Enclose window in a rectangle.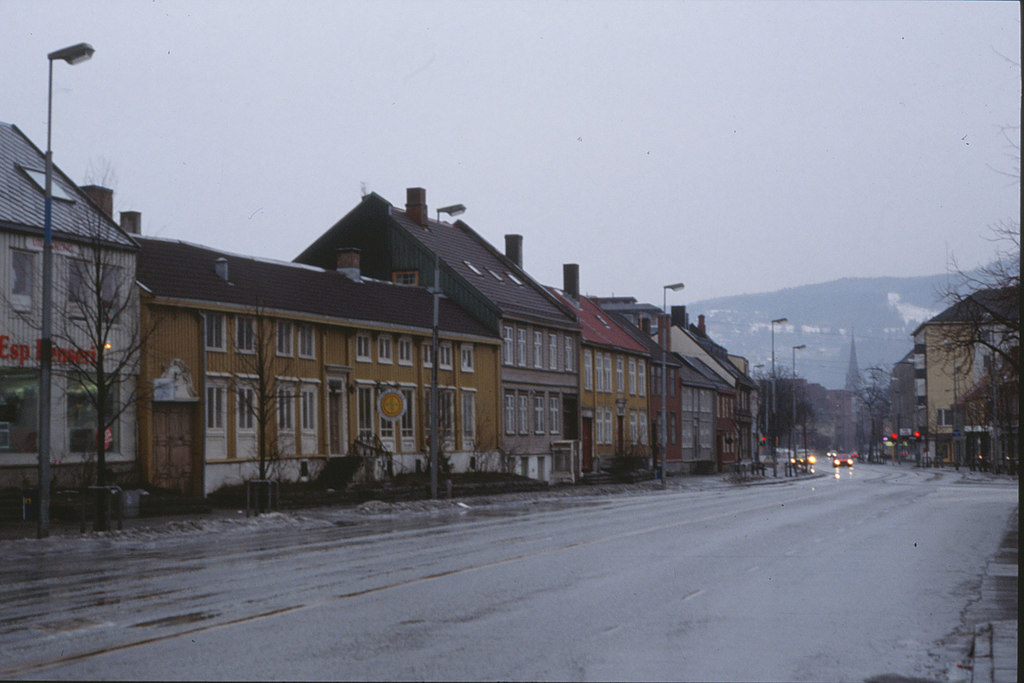
bbox=(379, 420, 397, 441).
